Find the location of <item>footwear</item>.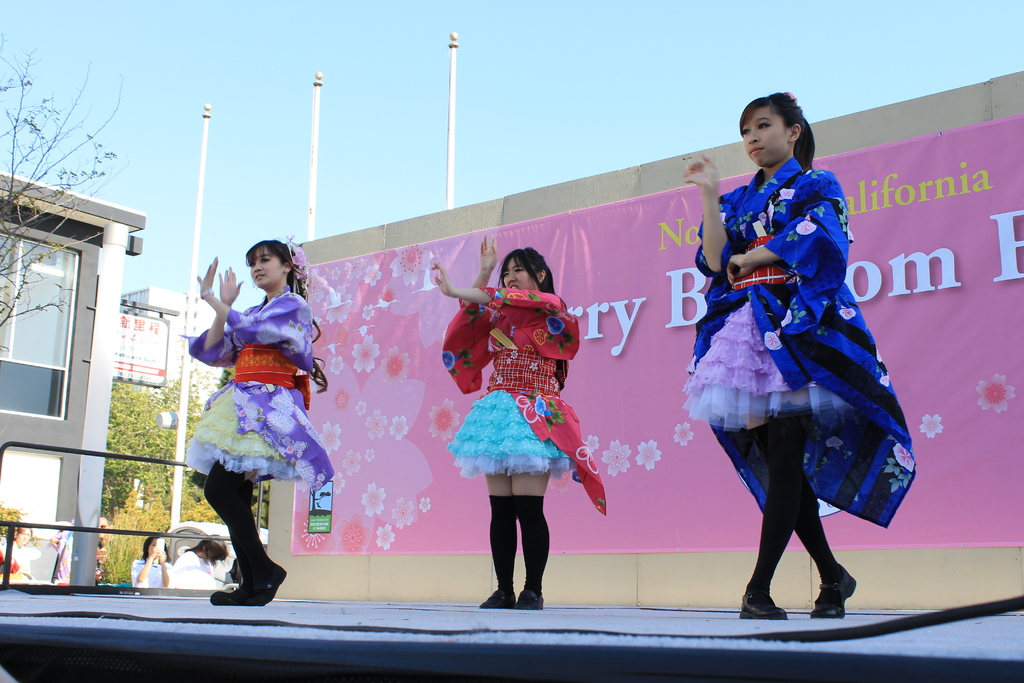
Location: bbox(741, 583, 788, 618).
